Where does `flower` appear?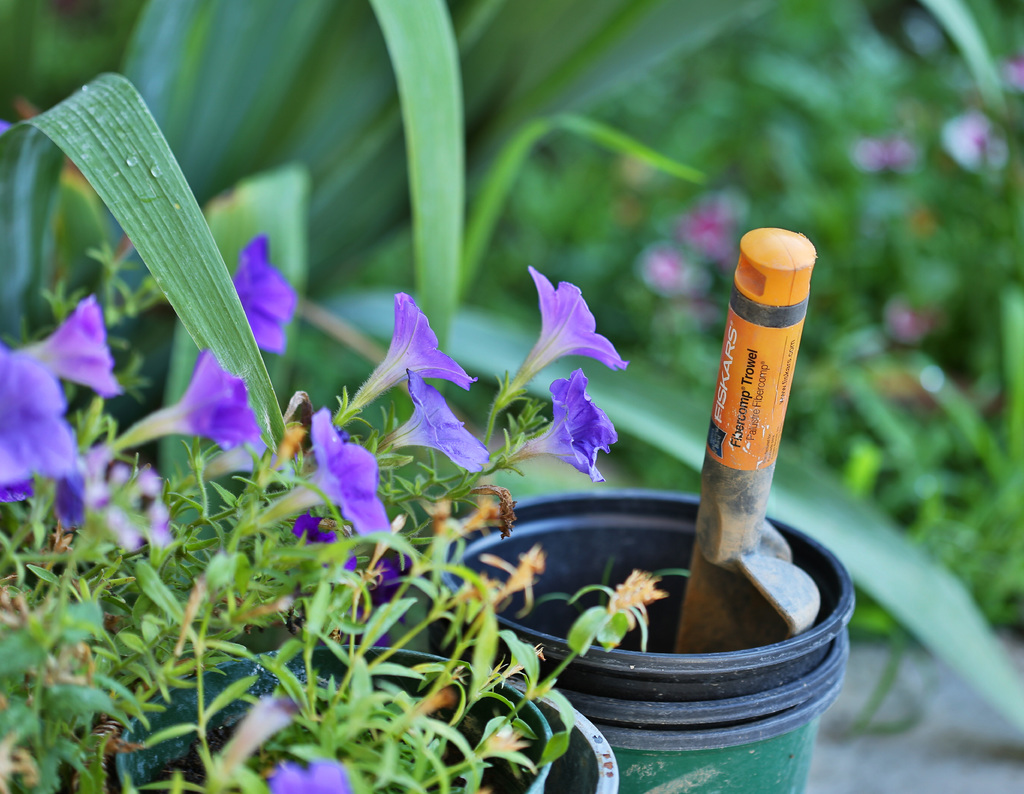
Appears at select_region(375, 294, 470, 391).
